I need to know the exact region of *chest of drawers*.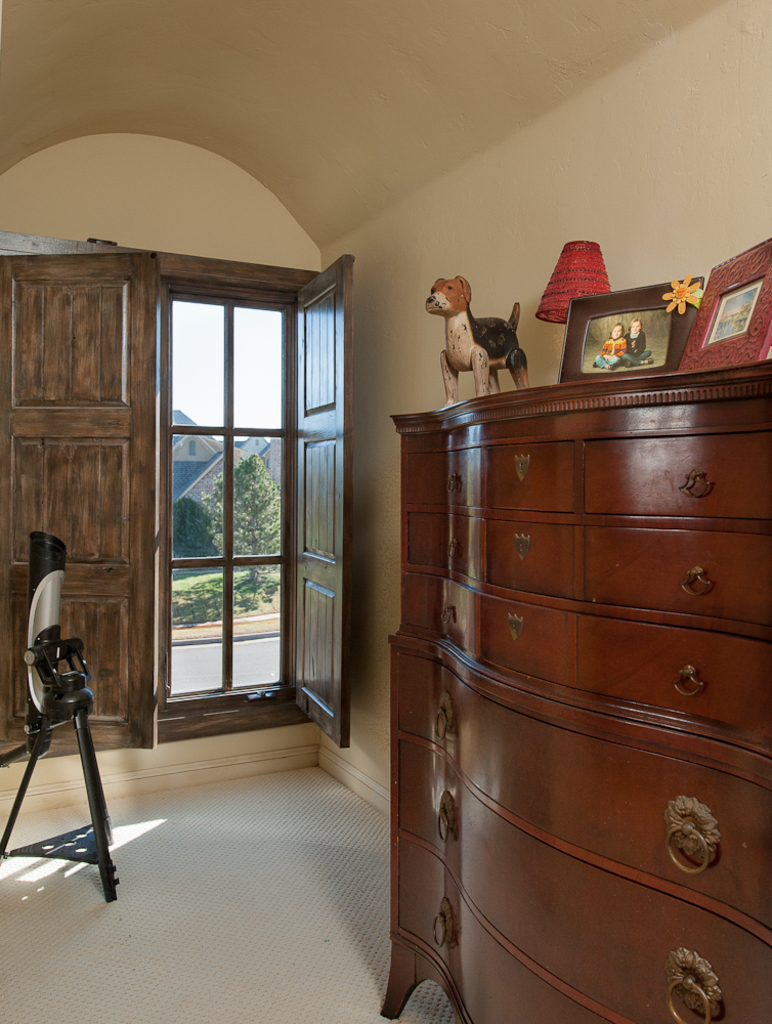
Region: rect(385, 355, 771, 1023).
